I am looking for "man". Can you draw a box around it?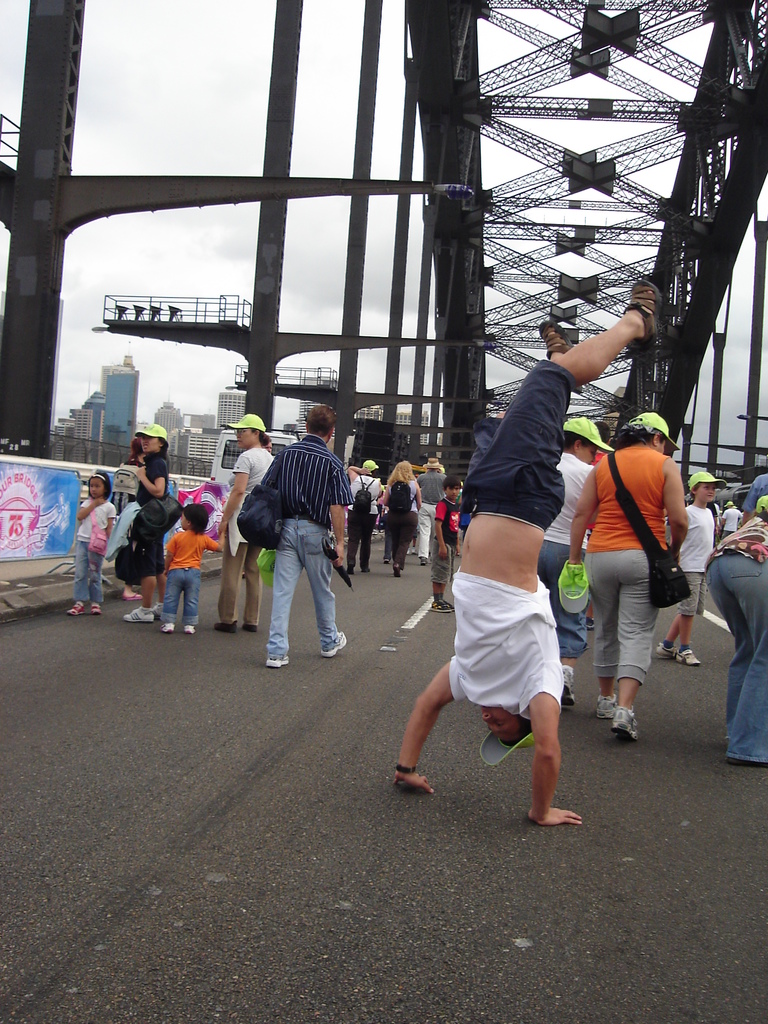
Sure, the bounding box is 239, 415, 359, 669.
